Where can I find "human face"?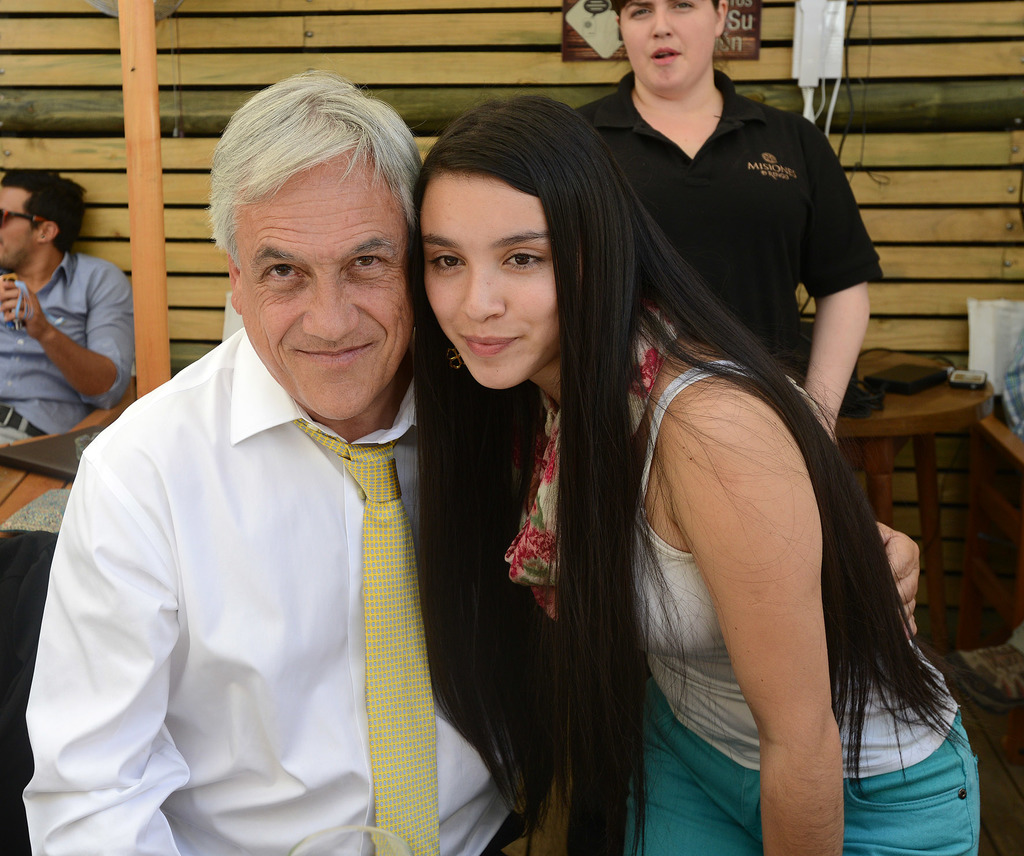
You can find it at left=237, top=152, right=408, bottom=417.
